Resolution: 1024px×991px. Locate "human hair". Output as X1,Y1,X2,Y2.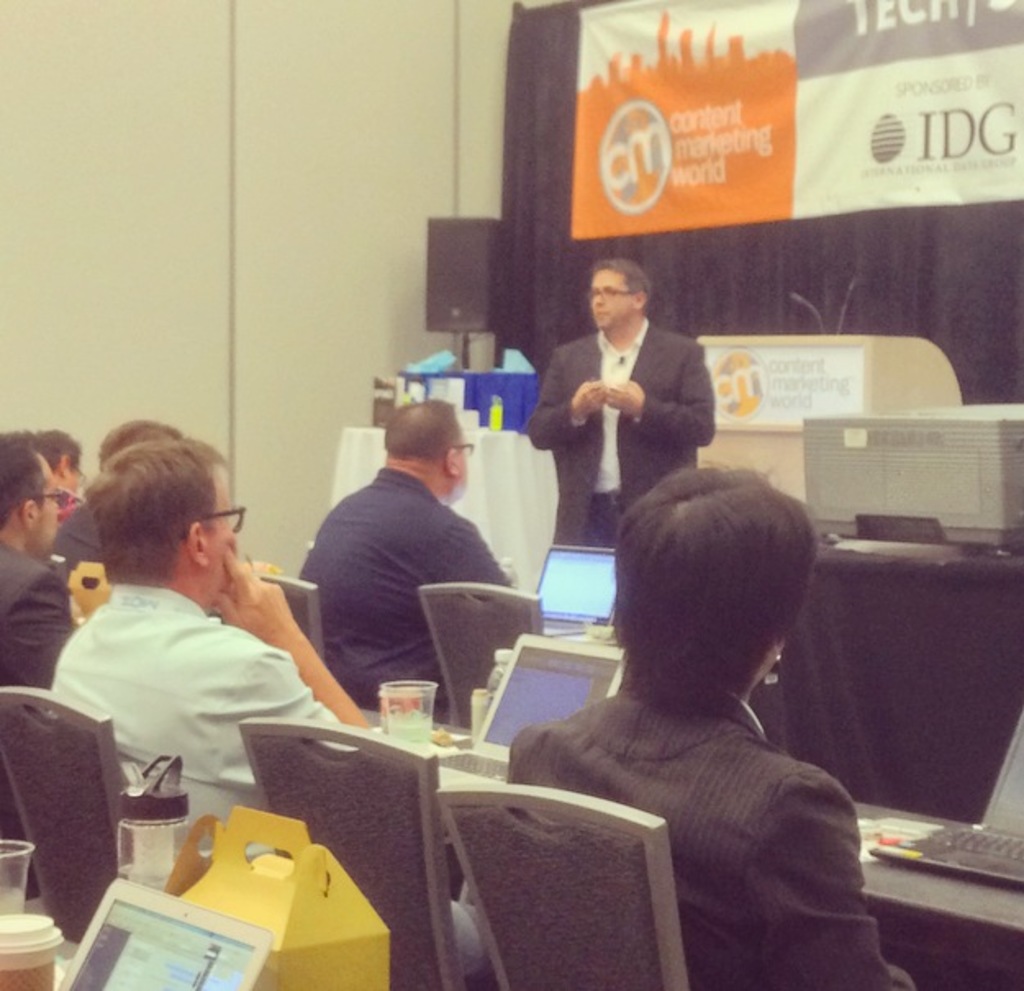
33,431,79,473.
